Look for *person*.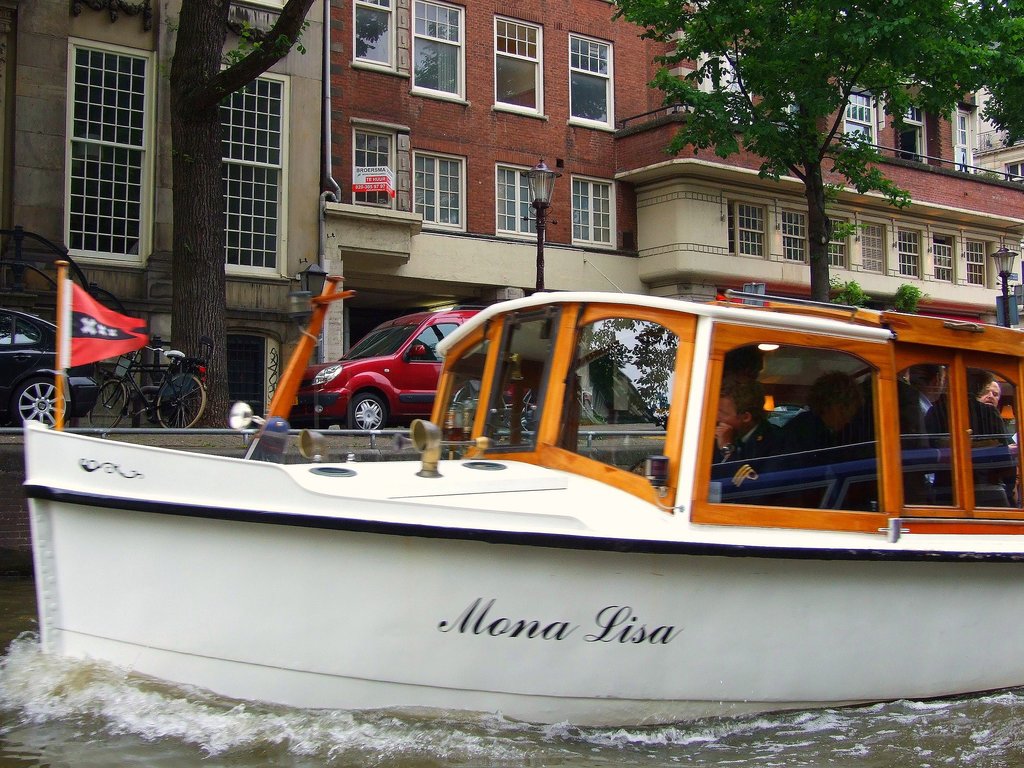
Found: 887, 357, 950, 527.
